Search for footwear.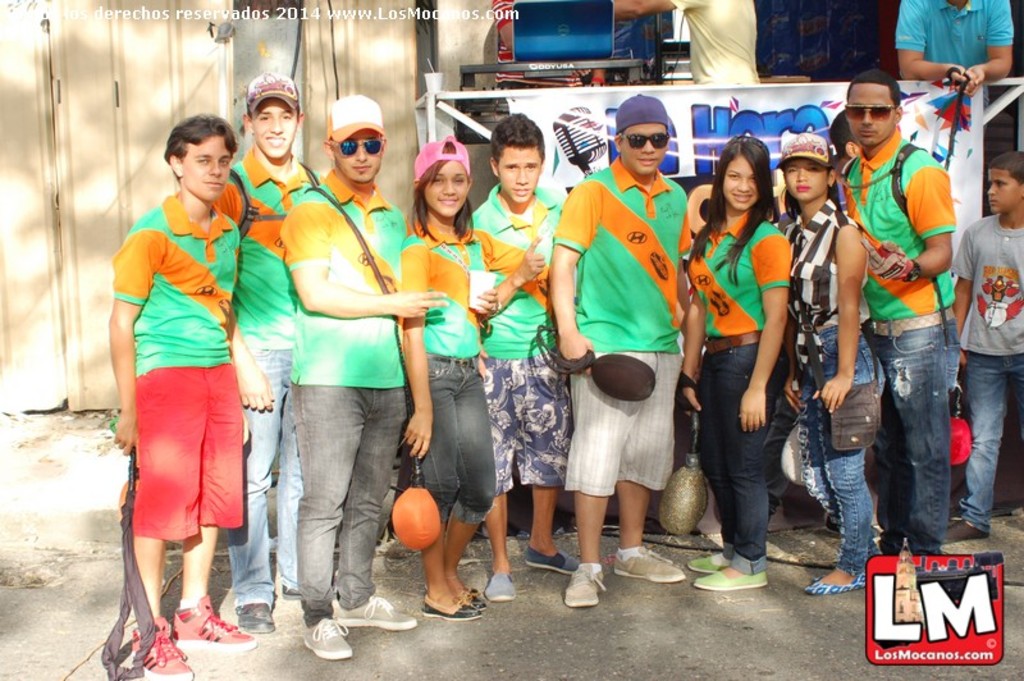
Found at BBox(612, 549, 689, 584).
